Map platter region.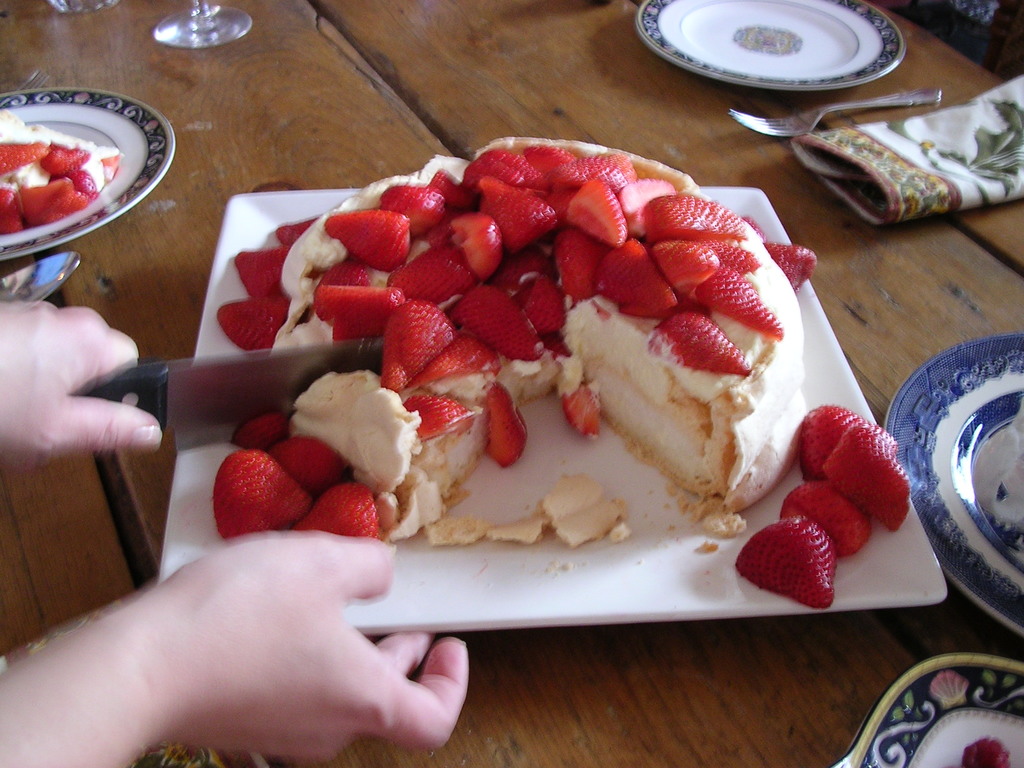
Mapped to x1=829 y1=657 x2=1023 y2=767.
